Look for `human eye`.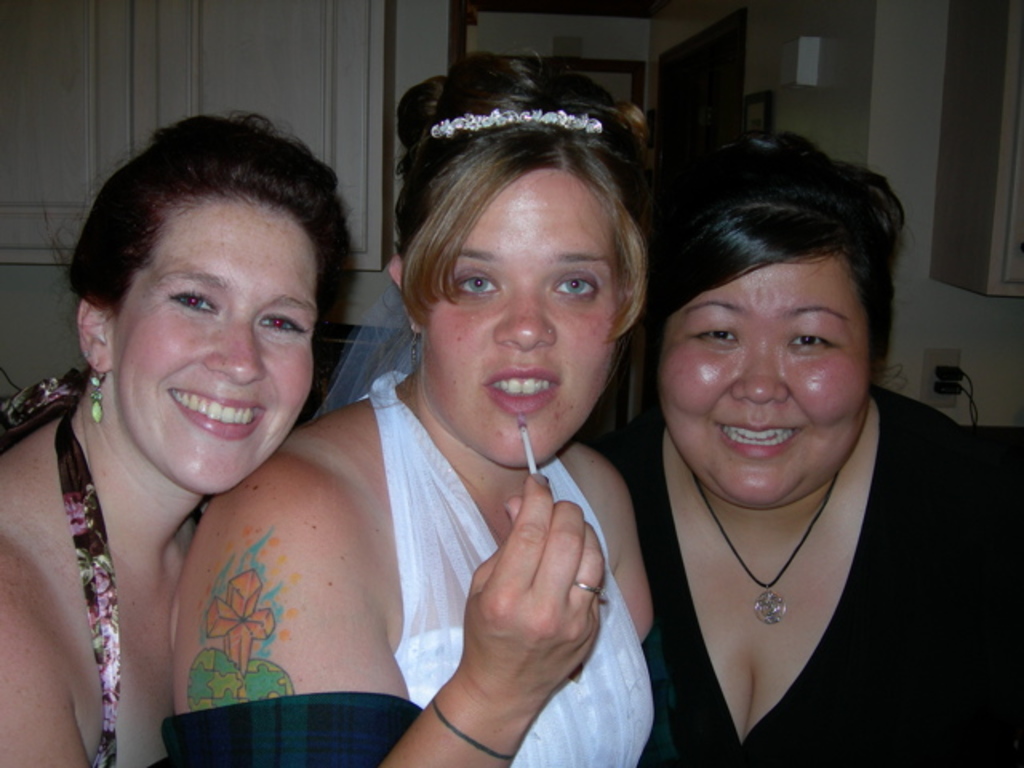
Found: left=258, top=314, right=310, bottom=334.
